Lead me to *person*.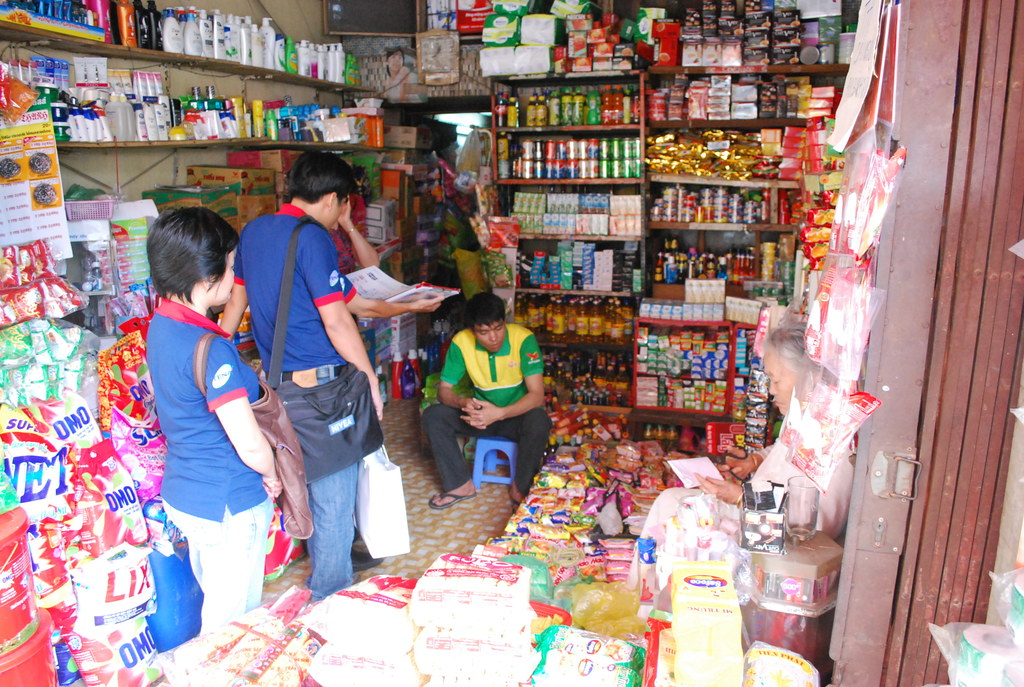
Lead to bbox=[376, 47, 414, 100].
